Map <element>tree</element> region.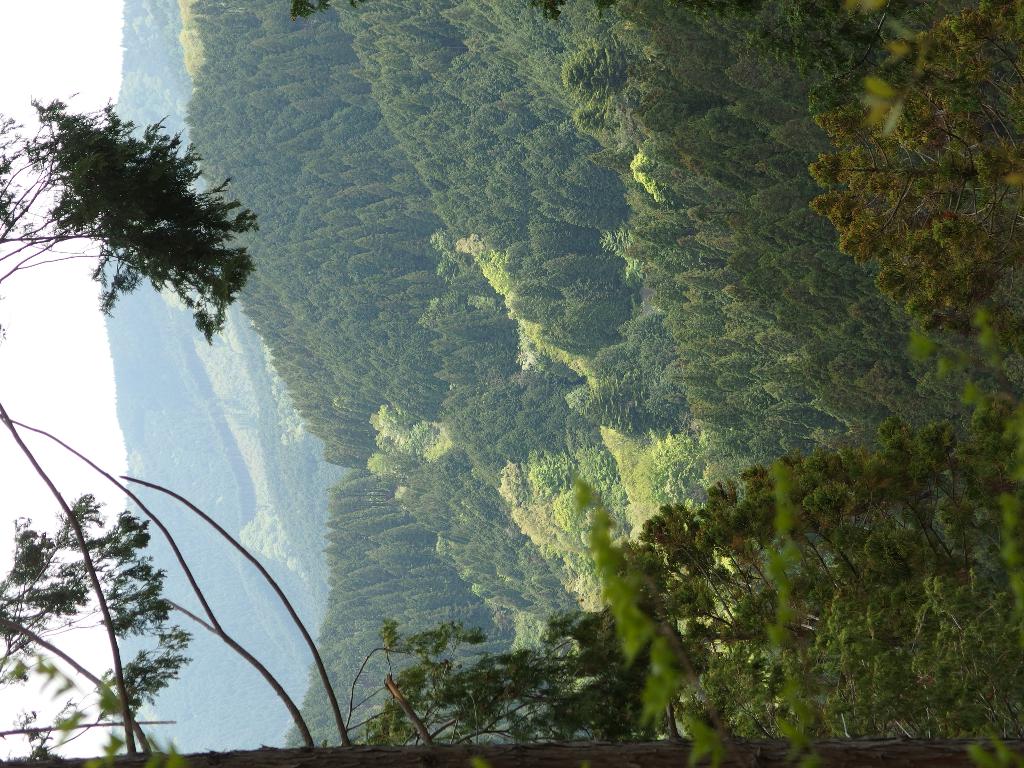
Mapped to pyautogui.locateOnScreen(97, 0, 1022, 767).
